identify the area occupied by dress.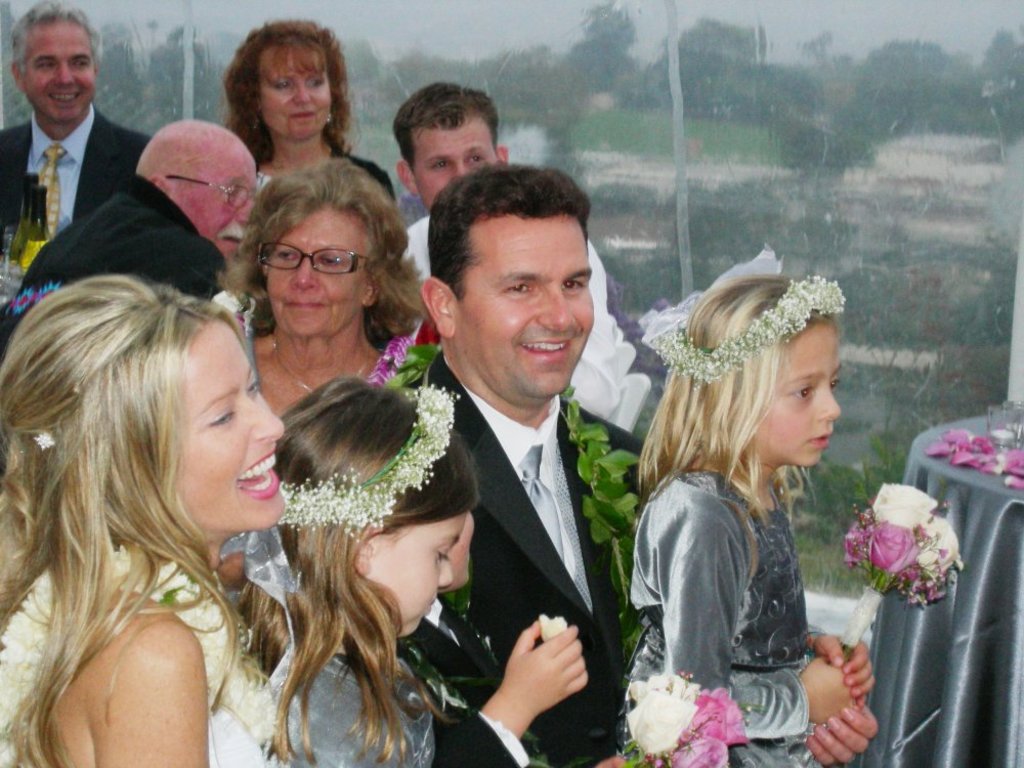
Area: x1=629 y1=468 x2=821 y2=767.
